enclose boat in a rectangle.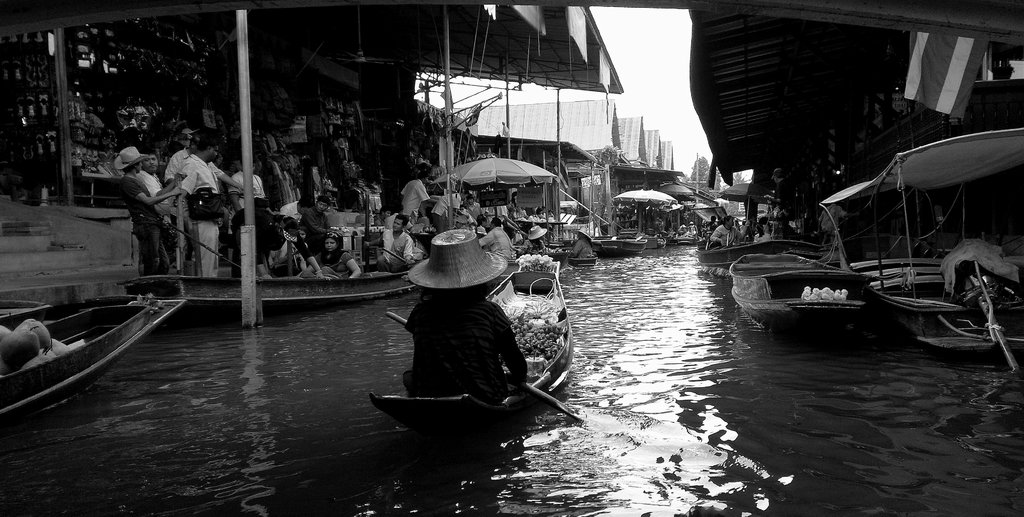
Rect(117, 266, 414, 328).
